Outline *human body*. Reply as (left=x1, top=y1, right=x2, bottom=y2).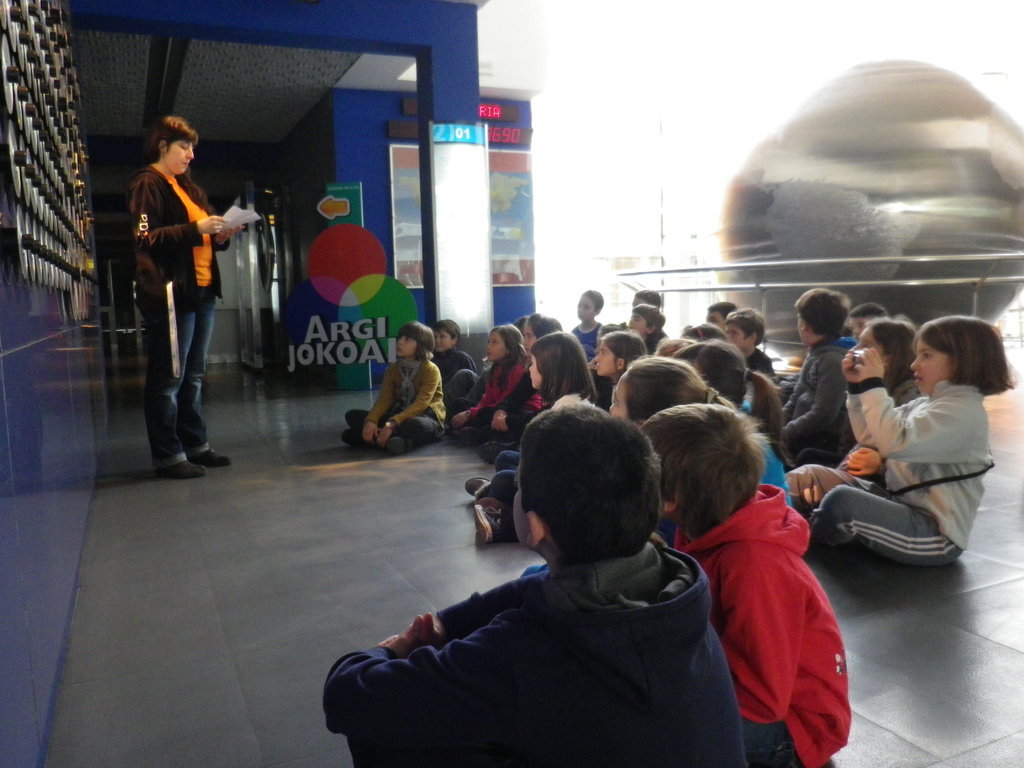
(left=449, top=316, right=534, bottom=437).
